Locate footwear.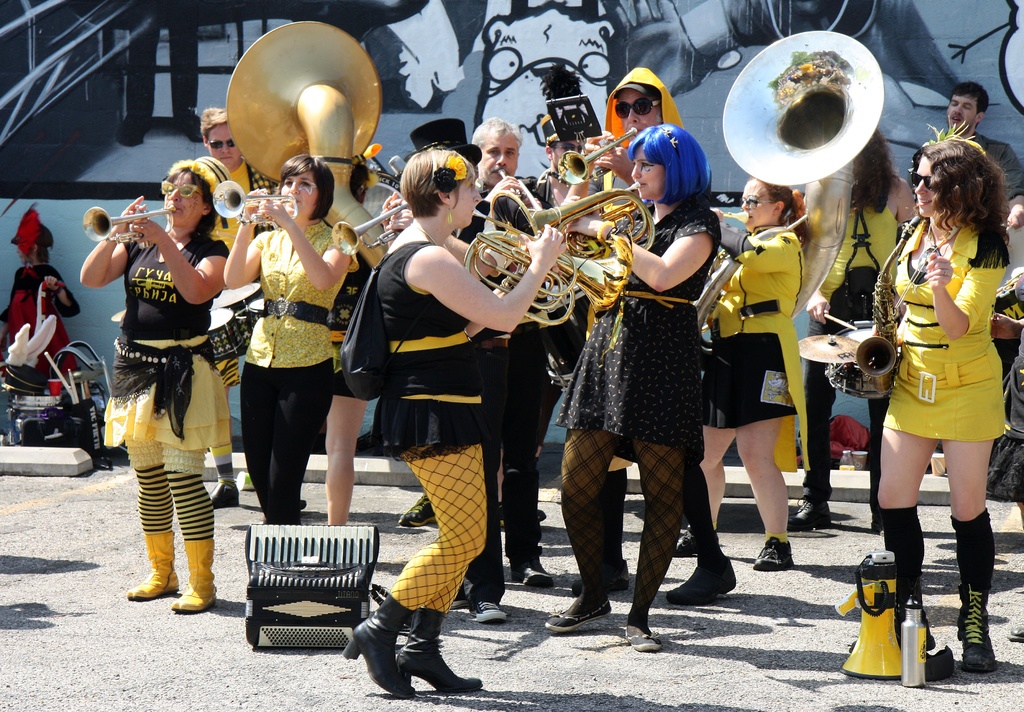
Bounding box: {"x1": 539, "y1": 586, "x2": 612, "y2": 634}.
